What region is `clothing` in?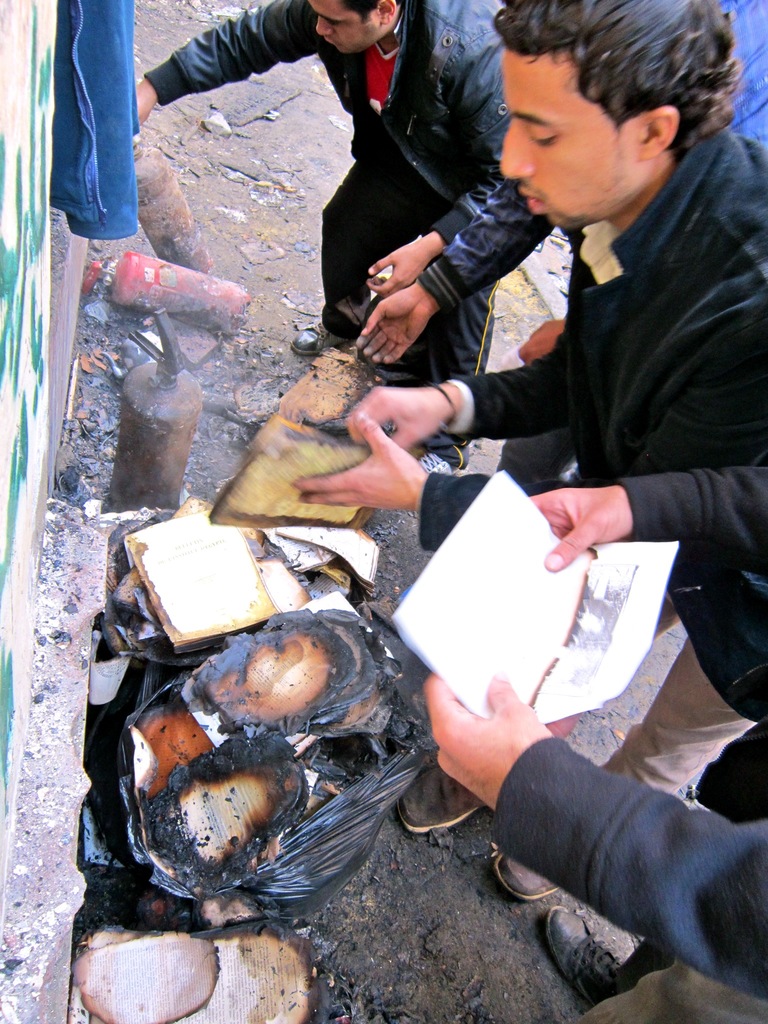
region(465, 454, 767, 1001).
